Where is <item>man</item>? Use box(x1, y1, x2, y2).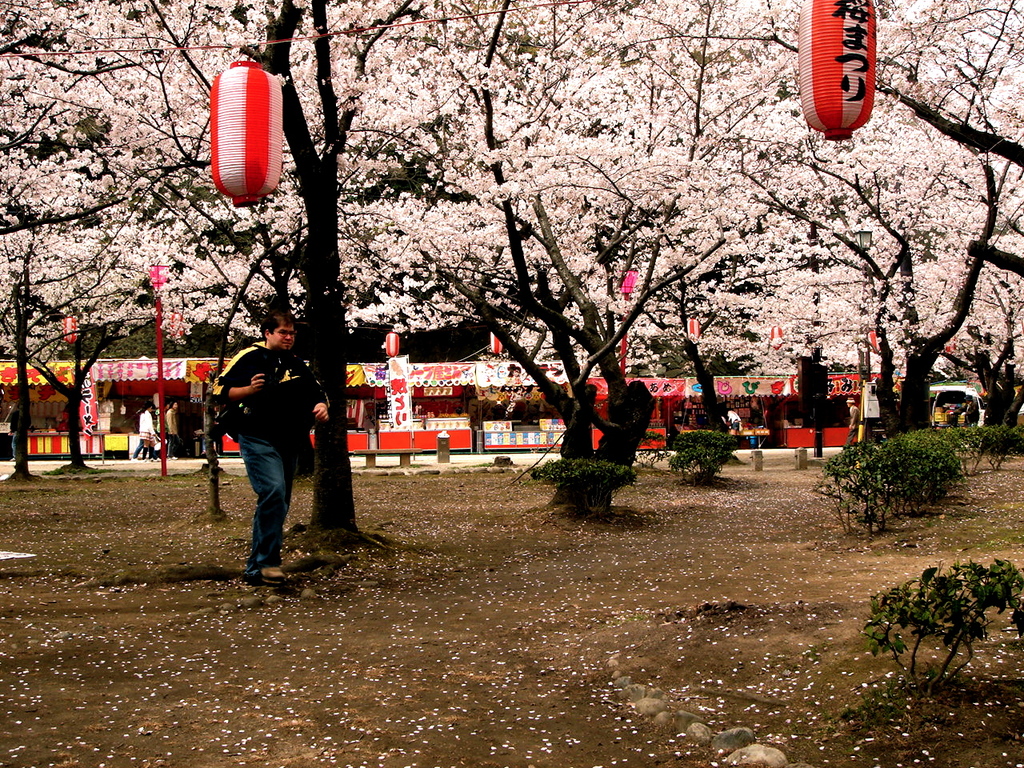
box(948, 393, 982, 427).
